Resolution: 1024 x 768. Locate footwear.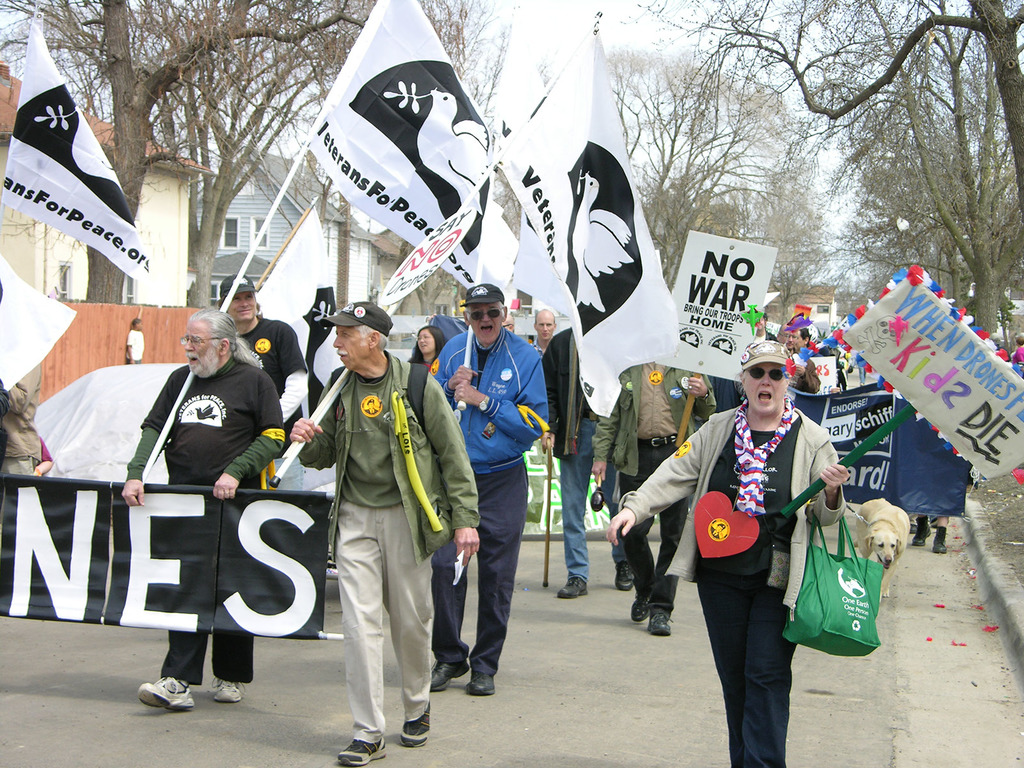
<box>135,644,209,722</box>.
